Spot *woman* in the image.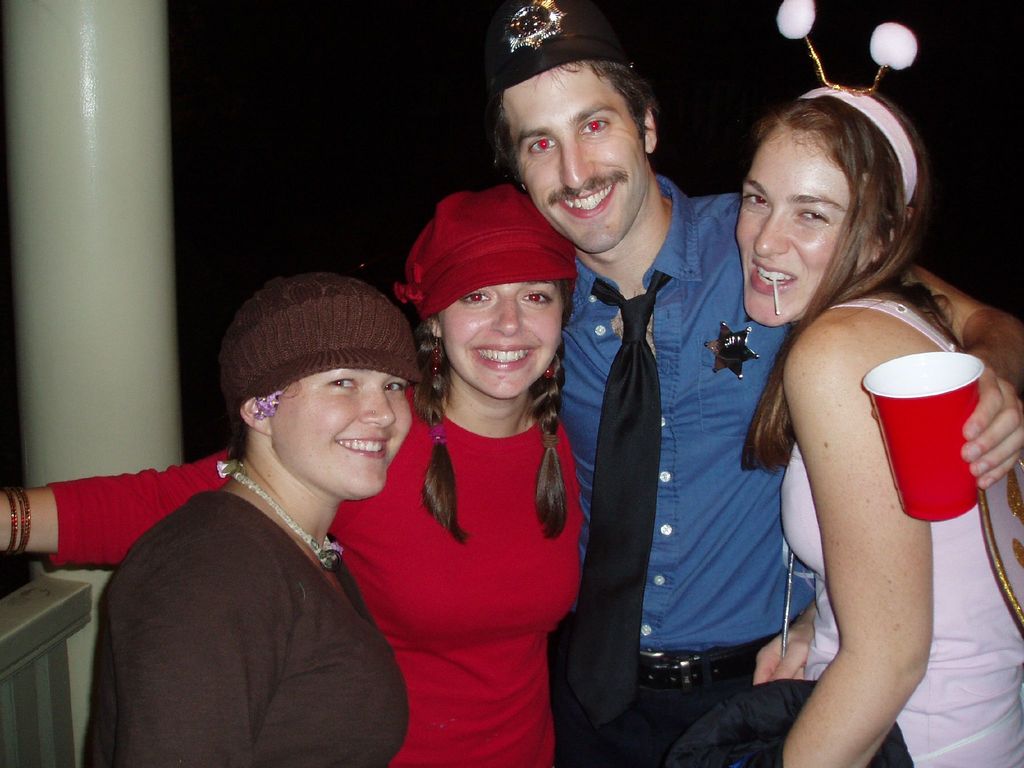
*woman* found at [x1=0, y1=182, x2=581, y2=767].
